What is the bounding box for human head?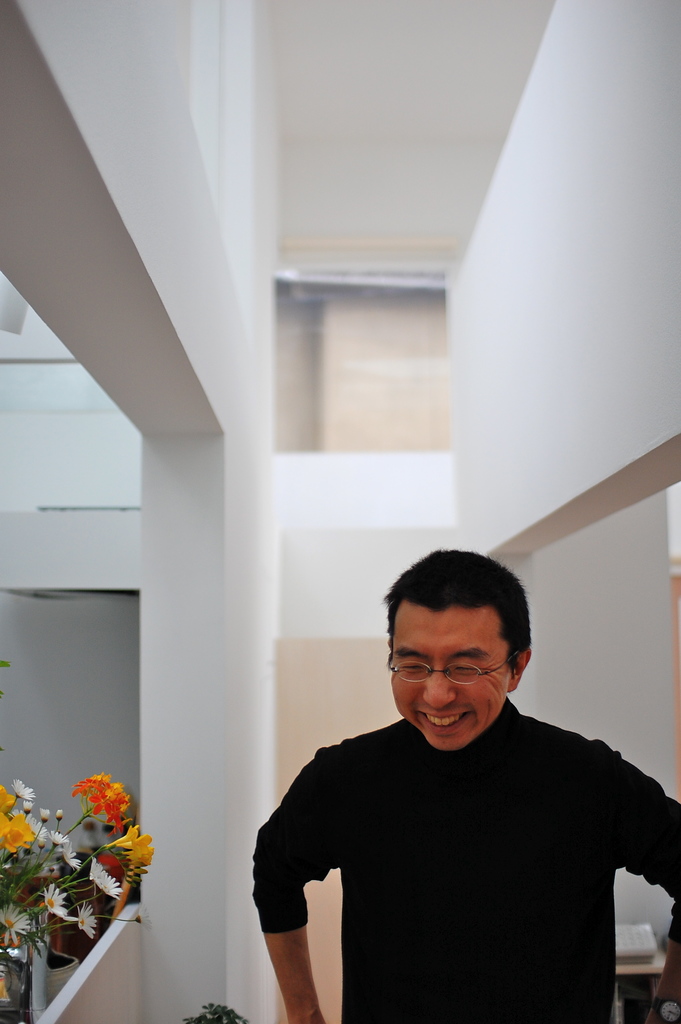
(379,543,534,756).
